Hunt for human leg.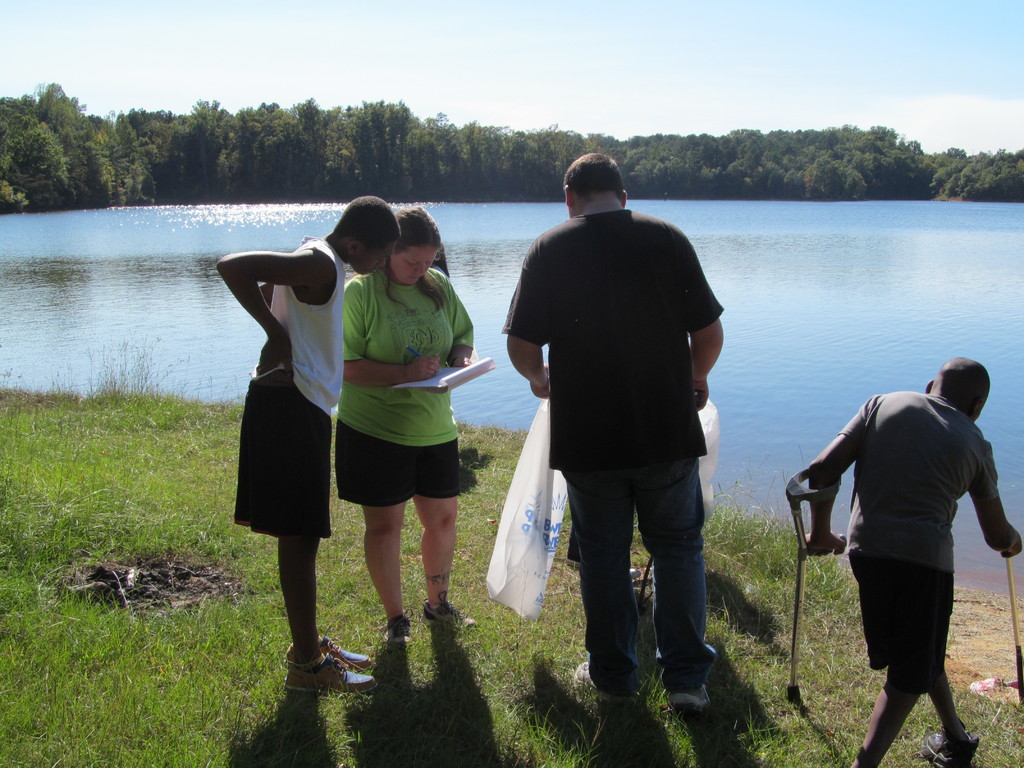
Hunted down at Rect(556, 447, 636, 703).
